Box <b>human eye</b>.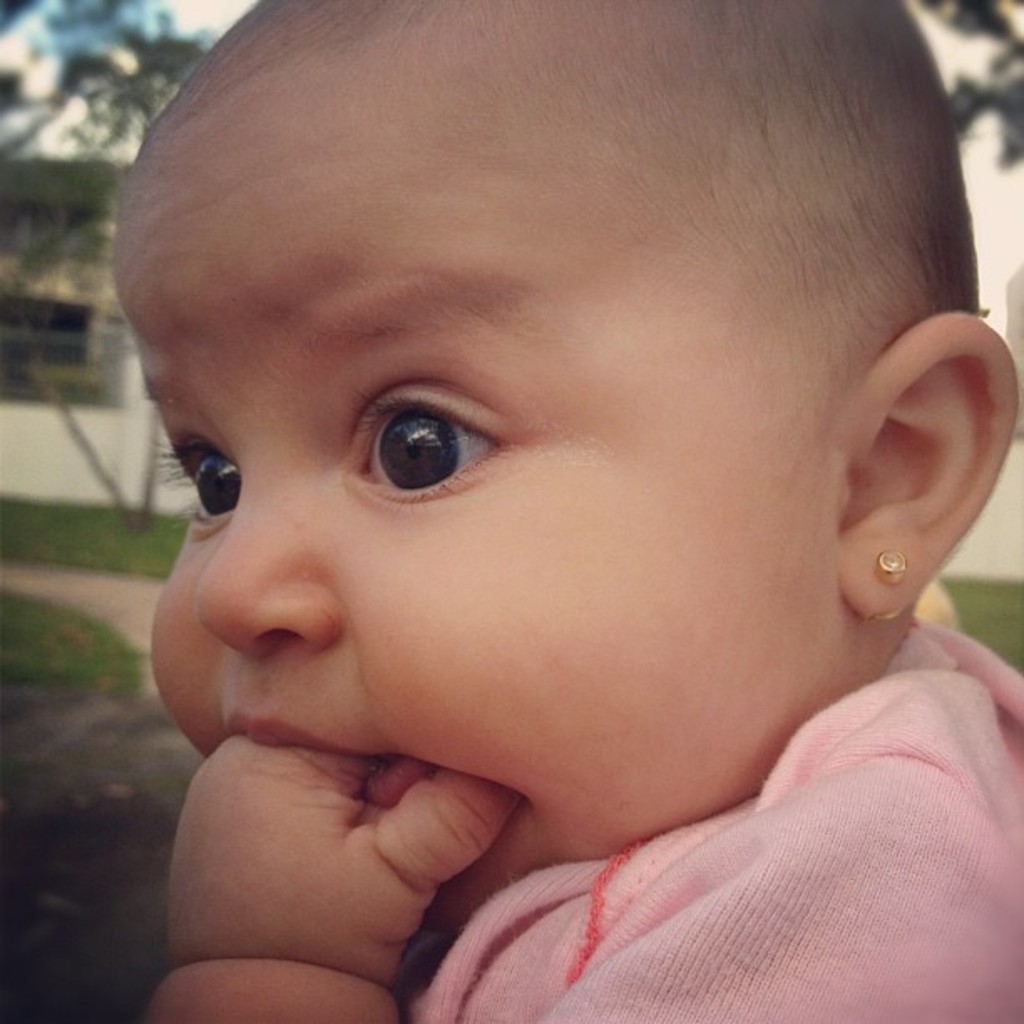
<bbox>333, 387, 525, 510</bbox>.
